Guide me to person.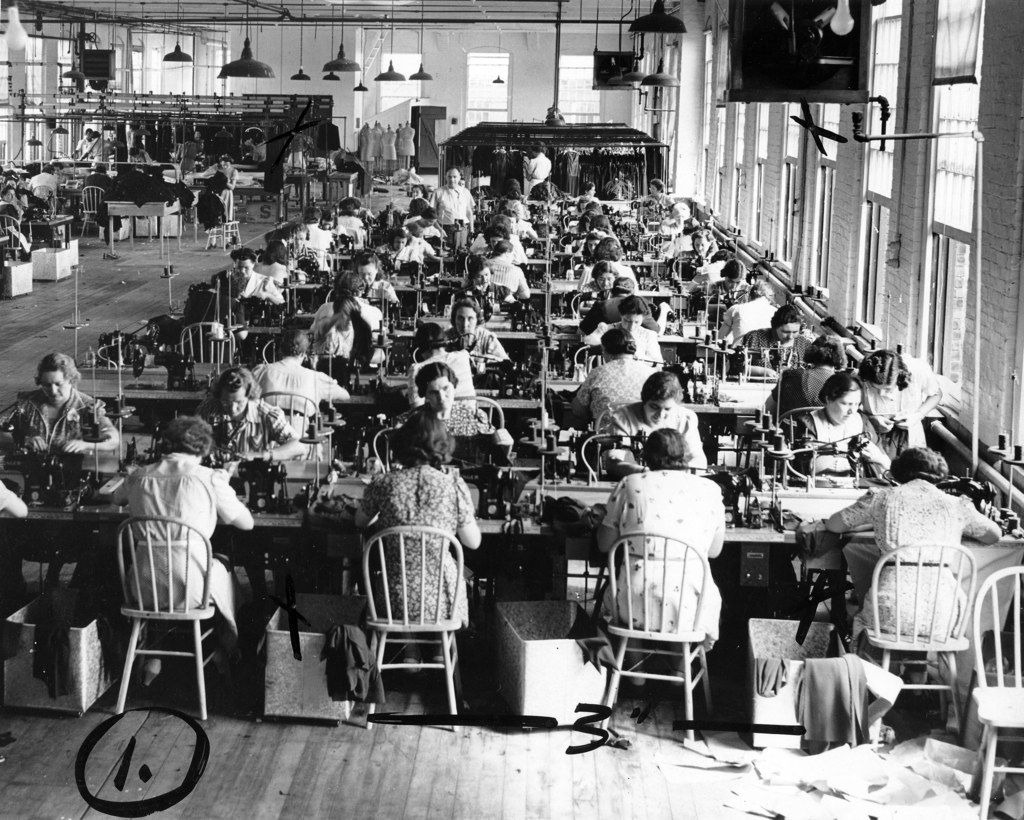
Guidance: [x1=576, y1=277, x2=665, y2=348].
